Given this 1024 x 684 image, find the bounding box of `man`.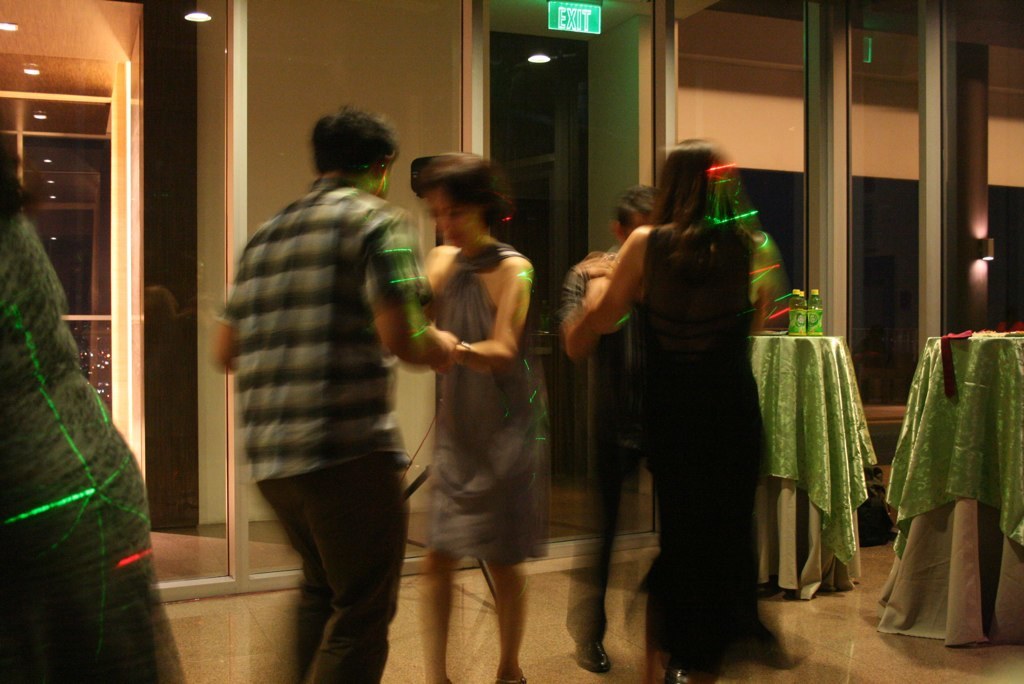
<box>553,182,655,676</box>.
